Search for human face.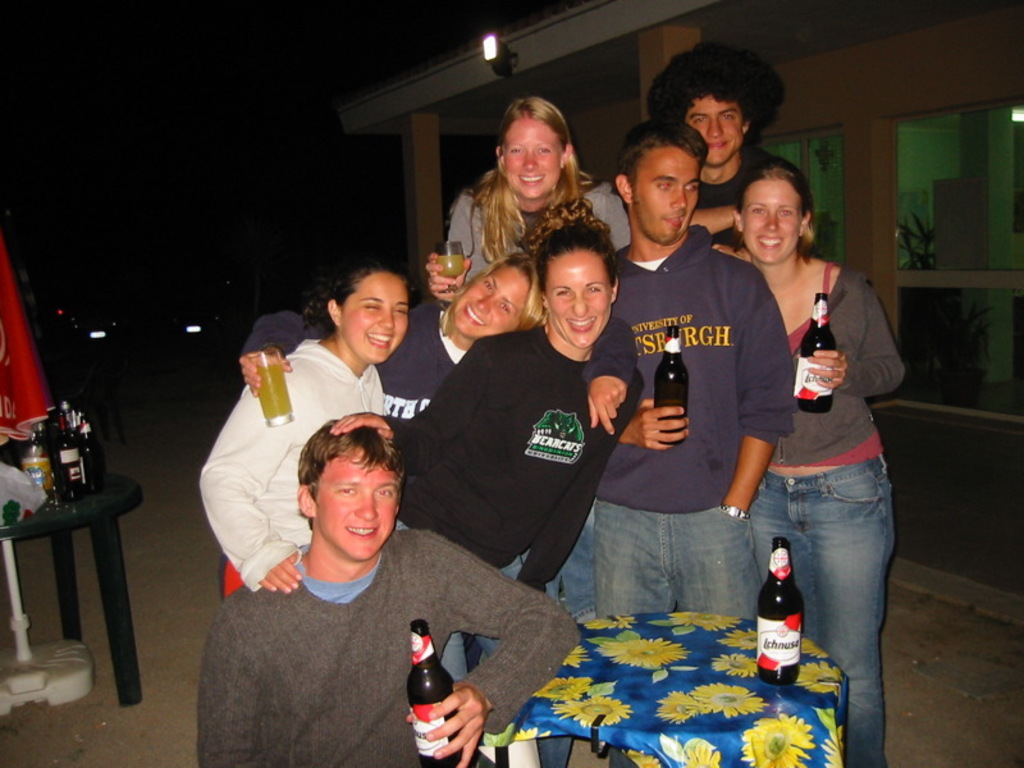
Found at crop(506, 113, 566, 200).
